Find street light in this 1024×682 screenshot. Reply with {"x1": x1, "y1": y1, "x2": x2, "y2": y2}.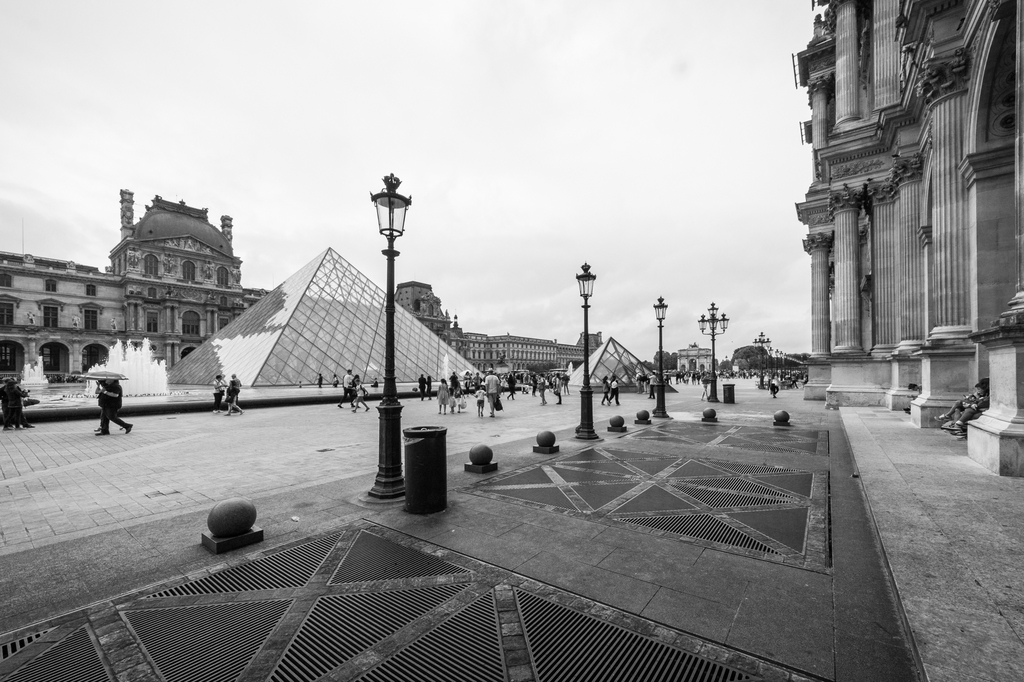
{"x1": 695, "y1": 297, "x2": 733, "y2": 406}.
